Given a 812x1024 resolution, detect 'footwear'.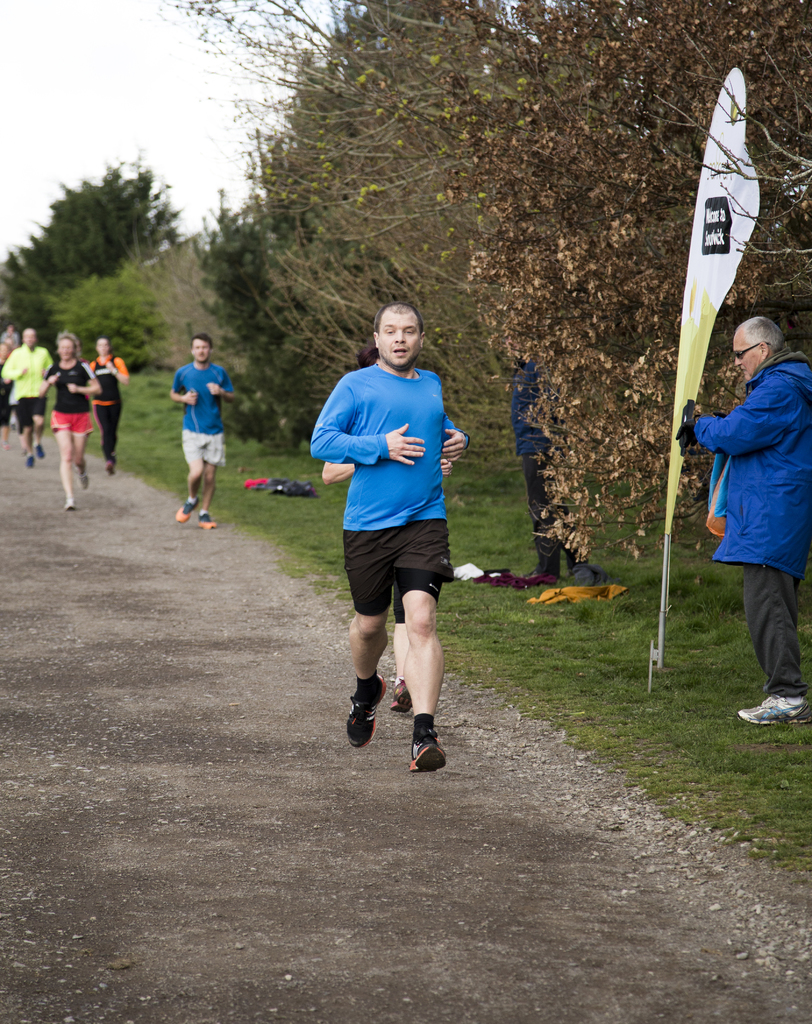
197 511 218 531.
